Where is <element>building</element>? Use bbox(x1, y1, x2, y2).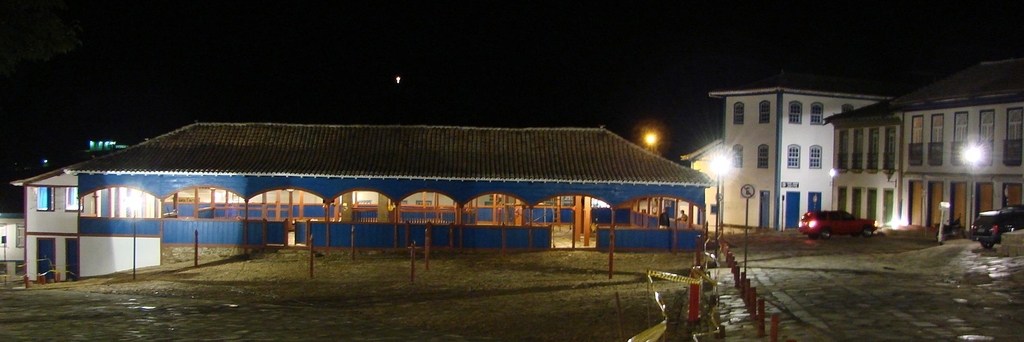
bbox(682, 58, 1023, 228).
